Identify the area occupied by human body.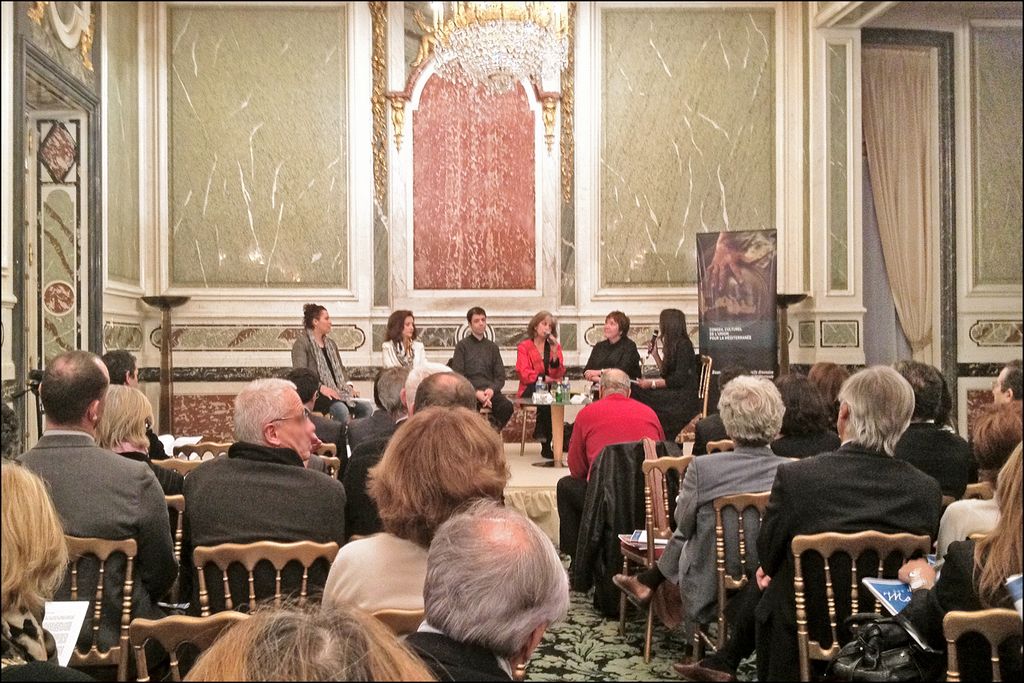
Area: x1=311, y1=418, x2=339, y2=448.
